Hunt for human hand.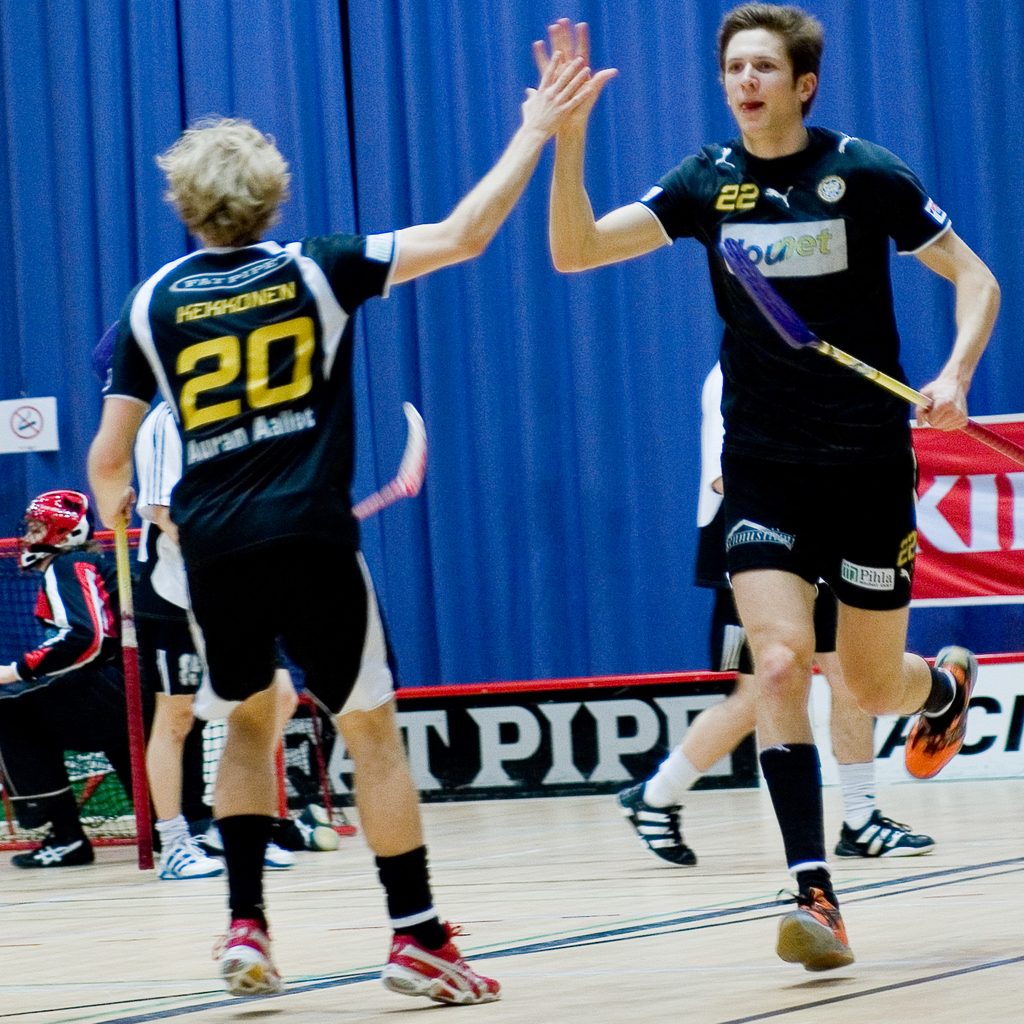
Hunted down at x1=95 y1=488 x2=138 y2=529.
